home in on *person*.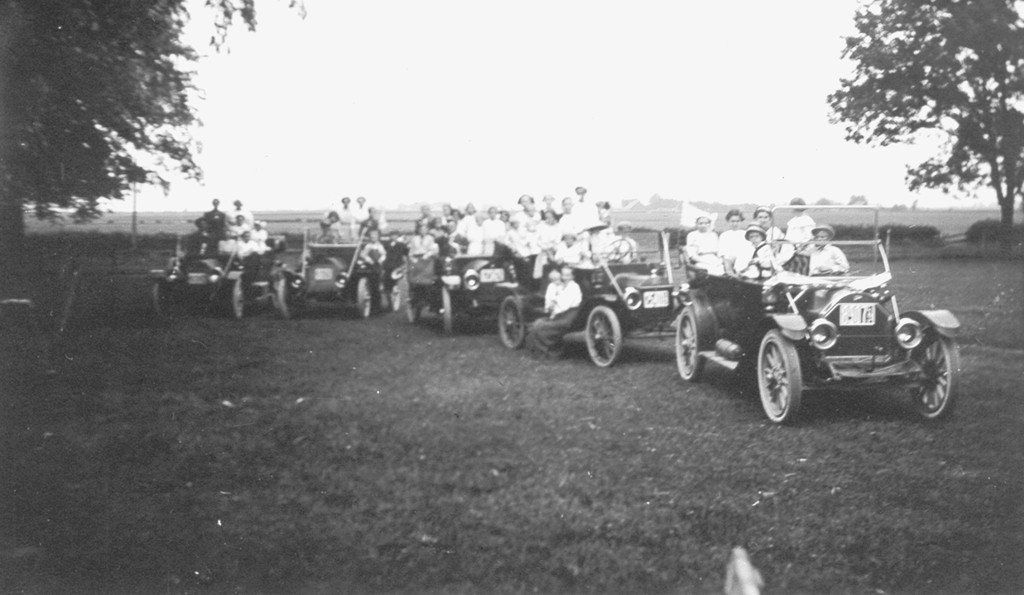
Homed in at <box>684,200,841,292</box>.
